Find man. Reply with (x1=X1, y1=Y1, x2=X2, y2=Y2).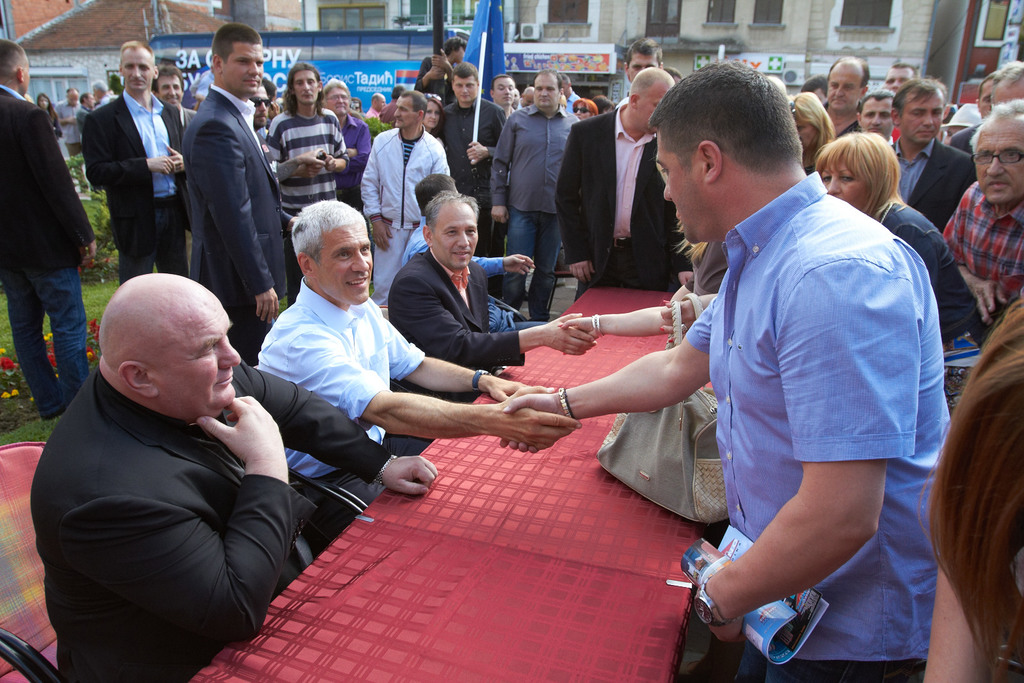
(x1=156, y1=75, x2=199, y2=234).
